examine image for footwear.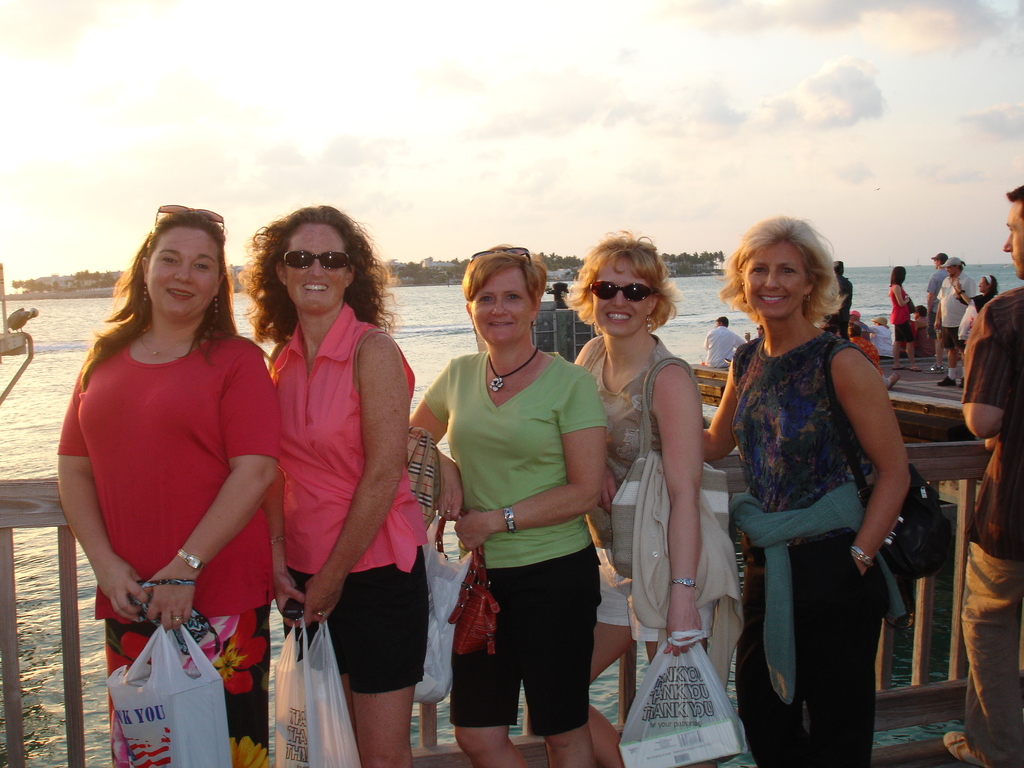
Examination result: BBox(938, 731, 991, 767).
